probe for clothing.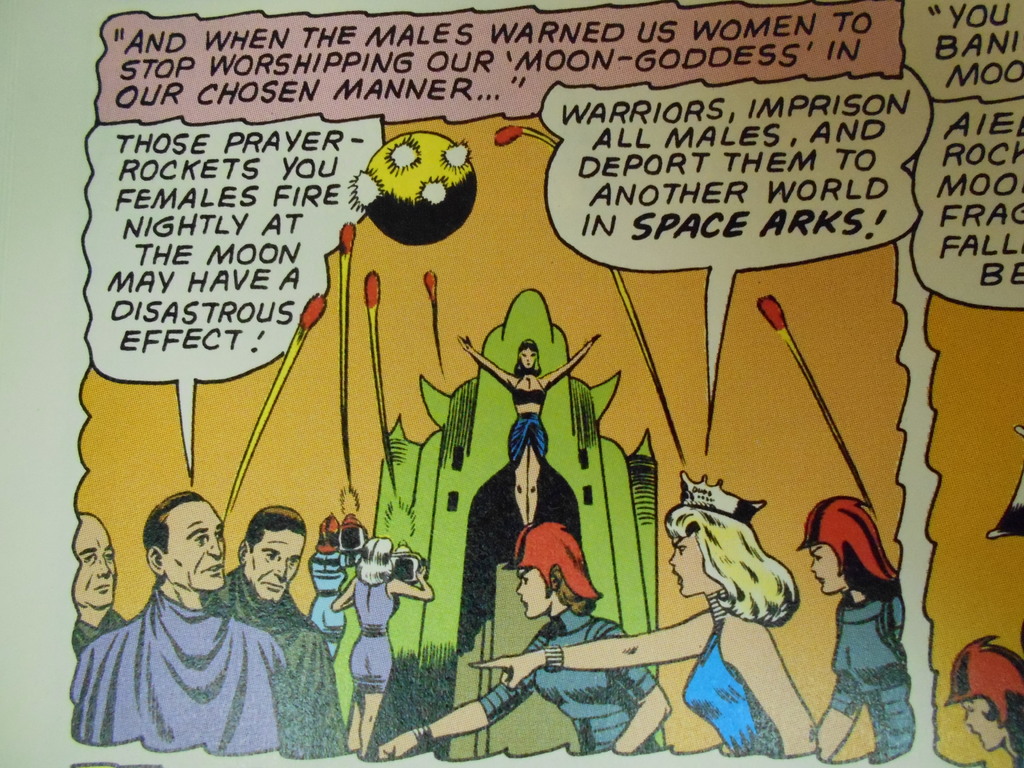
Probe result: [348,584,398,696].
